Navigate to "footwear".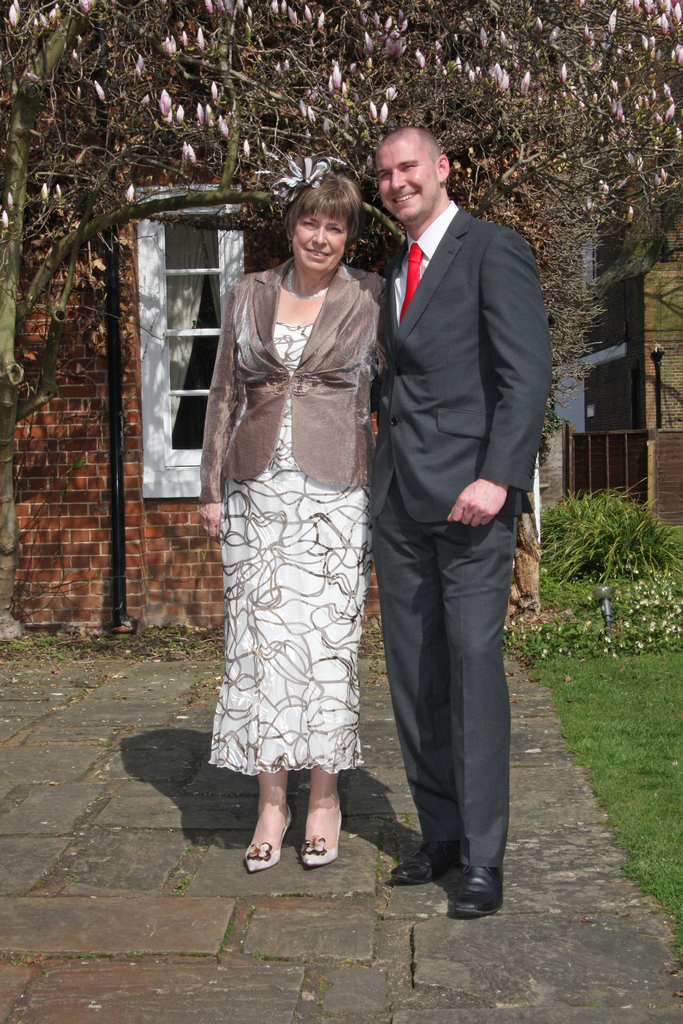
Navigation target: 300 802 345 868.
